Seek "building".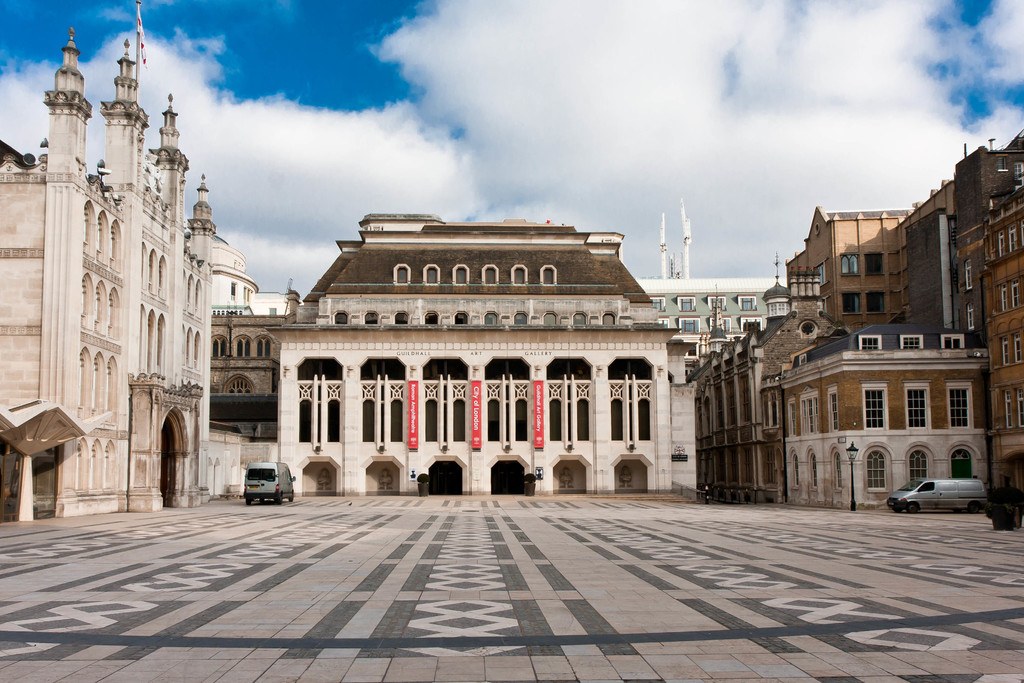
984/177/1023/488.
